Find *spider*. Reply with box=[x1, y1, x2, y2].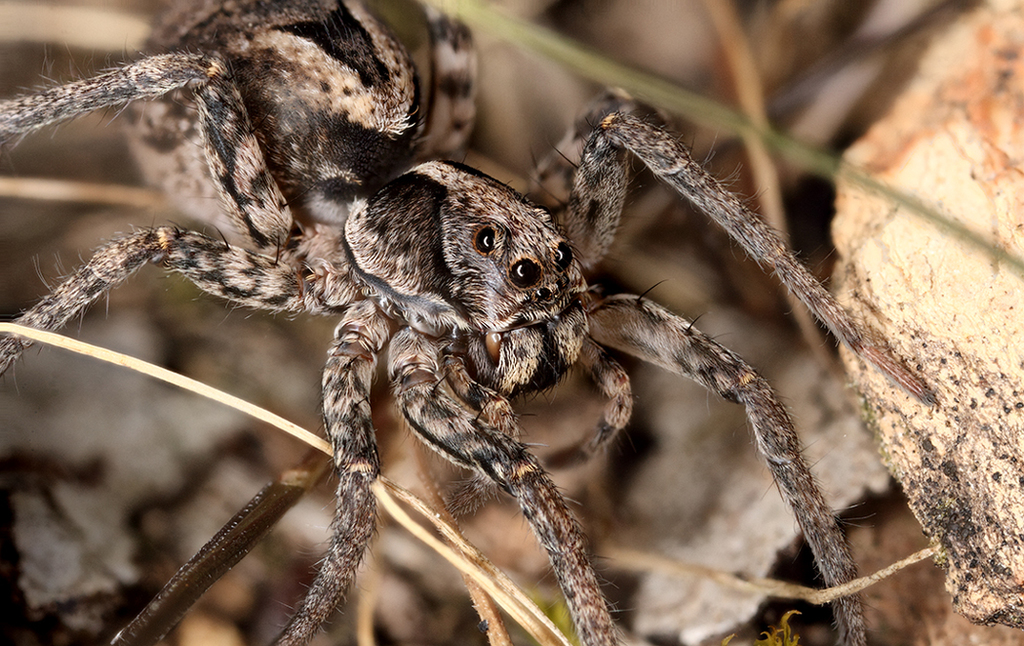
box=[0, 0, 933, 645].
